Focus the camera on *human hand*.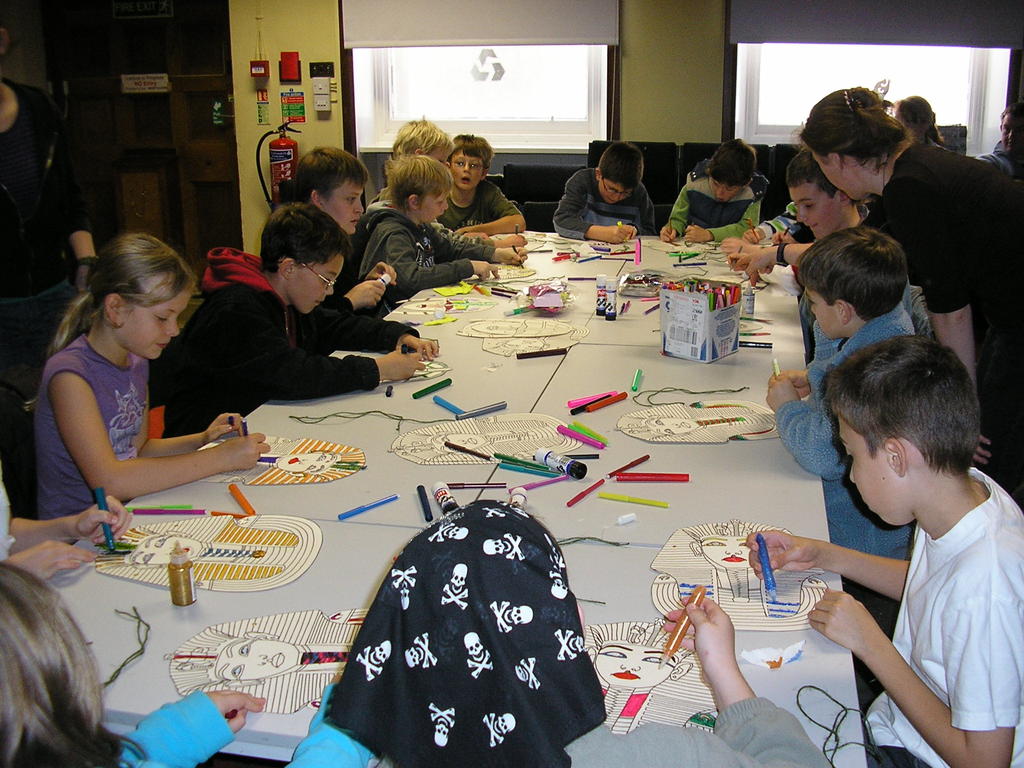
Focus region: region(469, 261, 500, 282).
